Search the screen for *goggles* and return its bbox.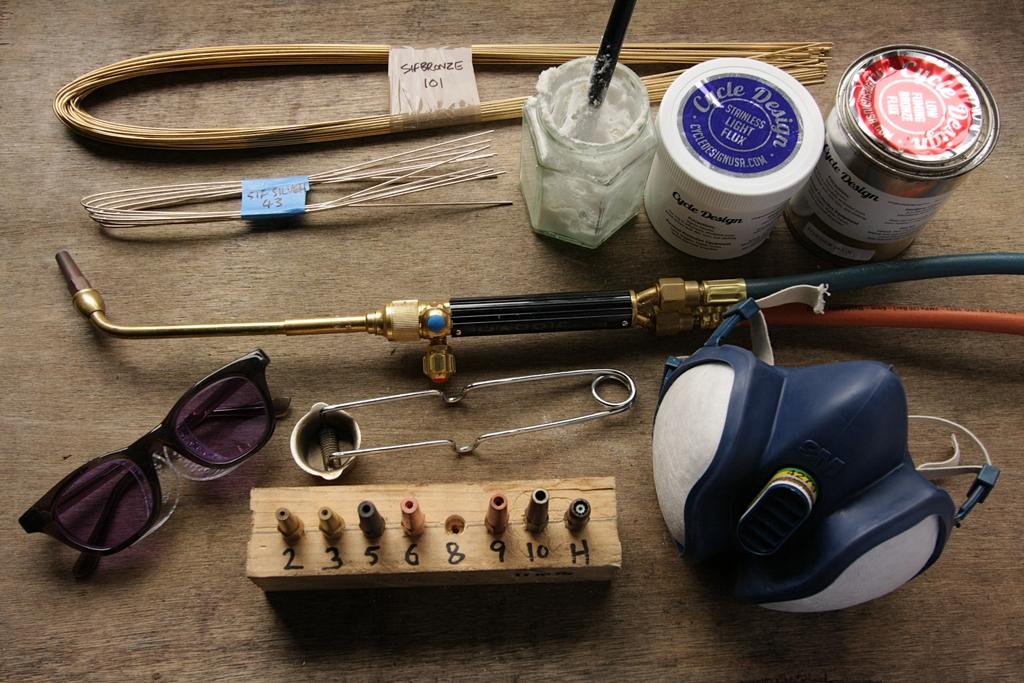
Found: bbox=[13, 339, 284, 590].
